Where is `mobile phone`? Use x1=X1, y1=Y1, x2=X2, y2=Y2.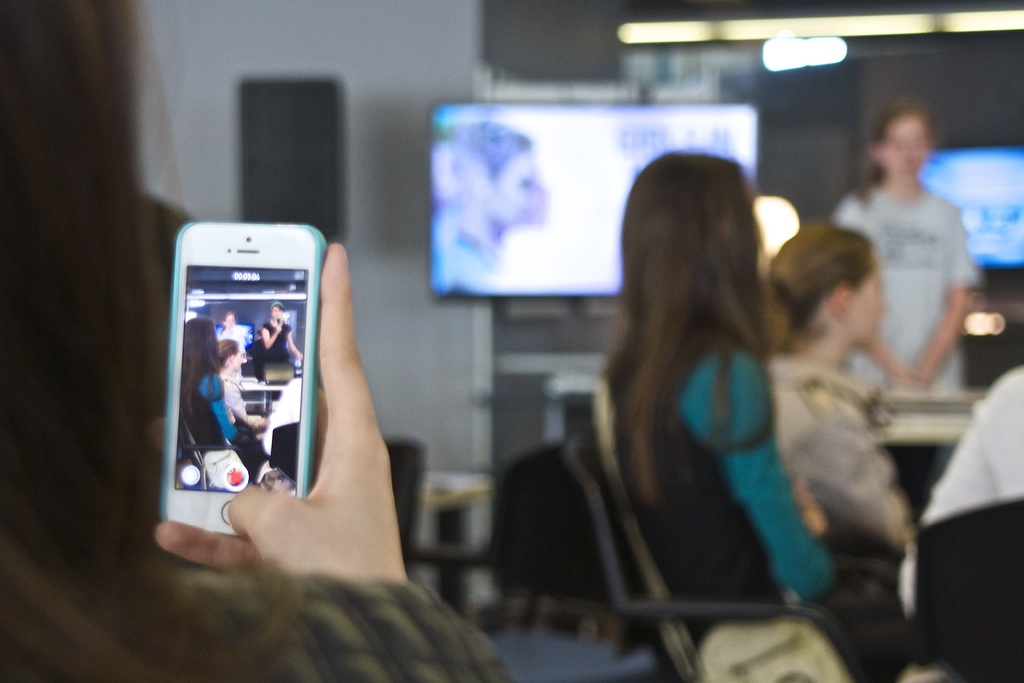
x1=154, y1=227, x2=338, y2=555.
